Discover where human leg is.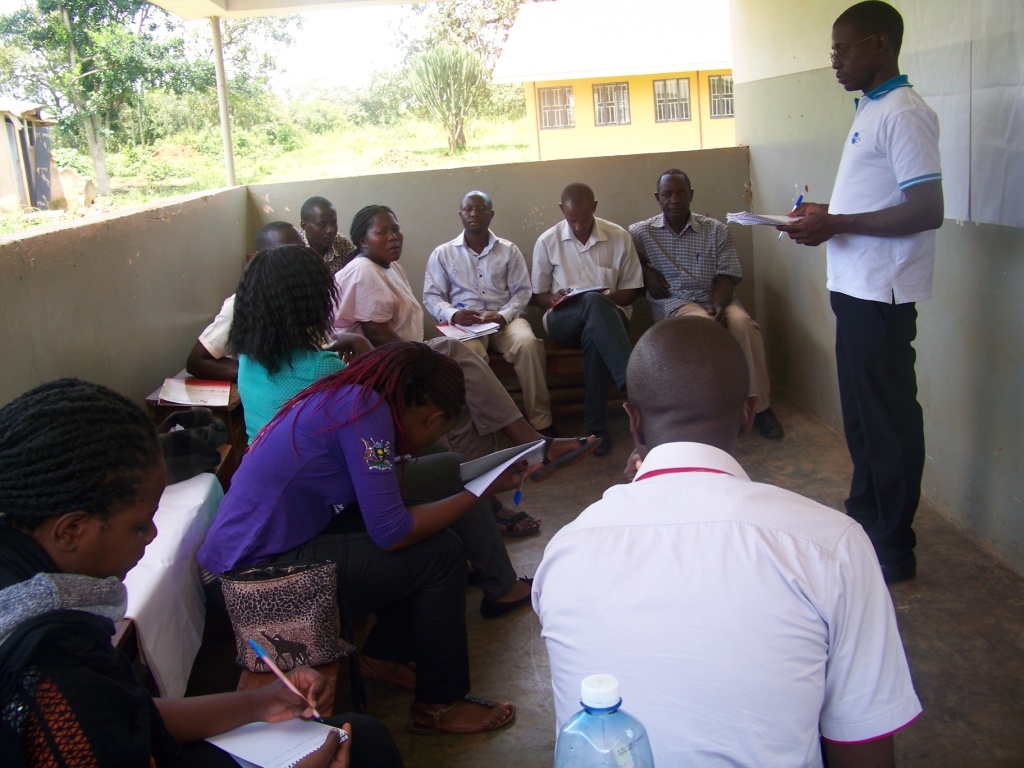
Discovered at <region>322, 503, 419, 693</region>.
